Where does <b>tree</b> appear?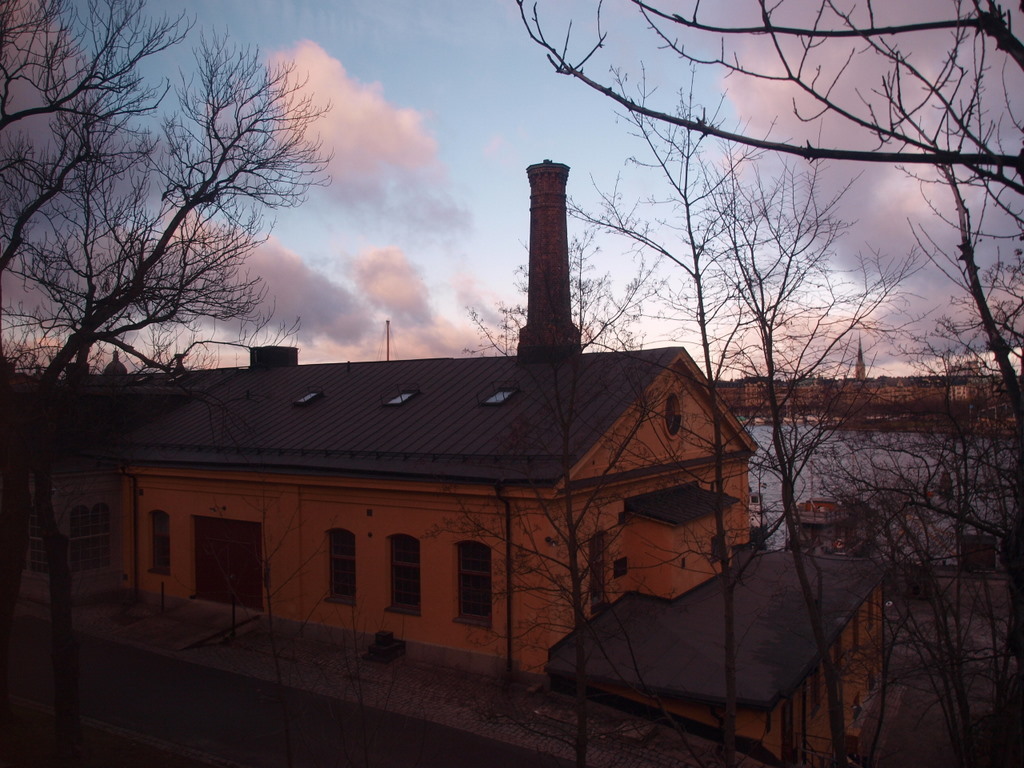
Appears at left=534, top=52, right=854, bottom=767.
